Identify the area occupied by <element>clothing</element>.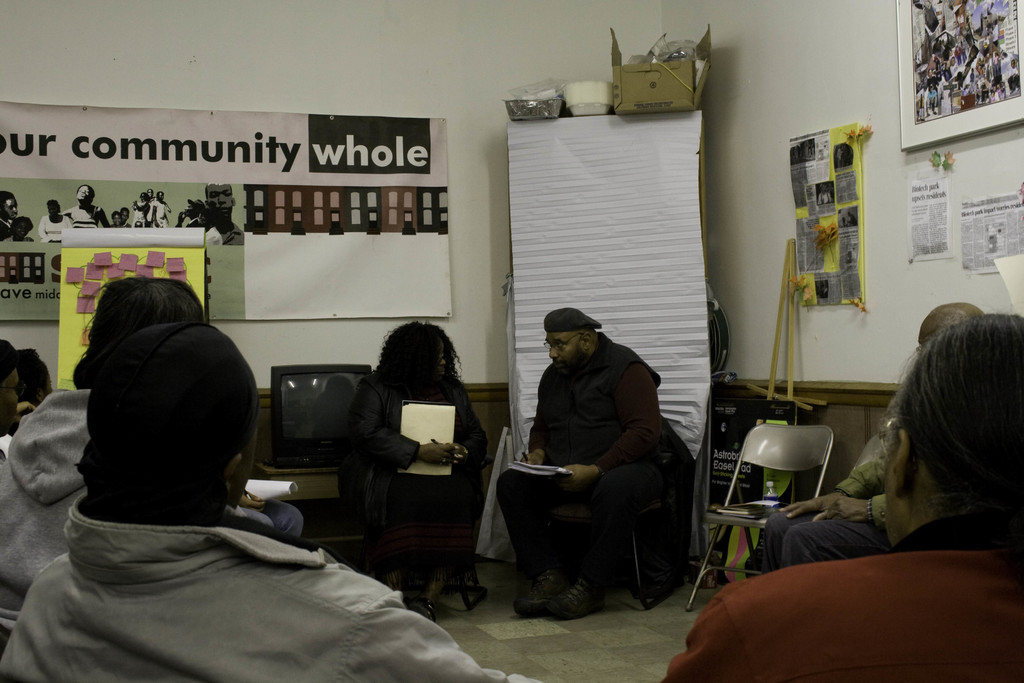
Area: (0,491,532,682).
